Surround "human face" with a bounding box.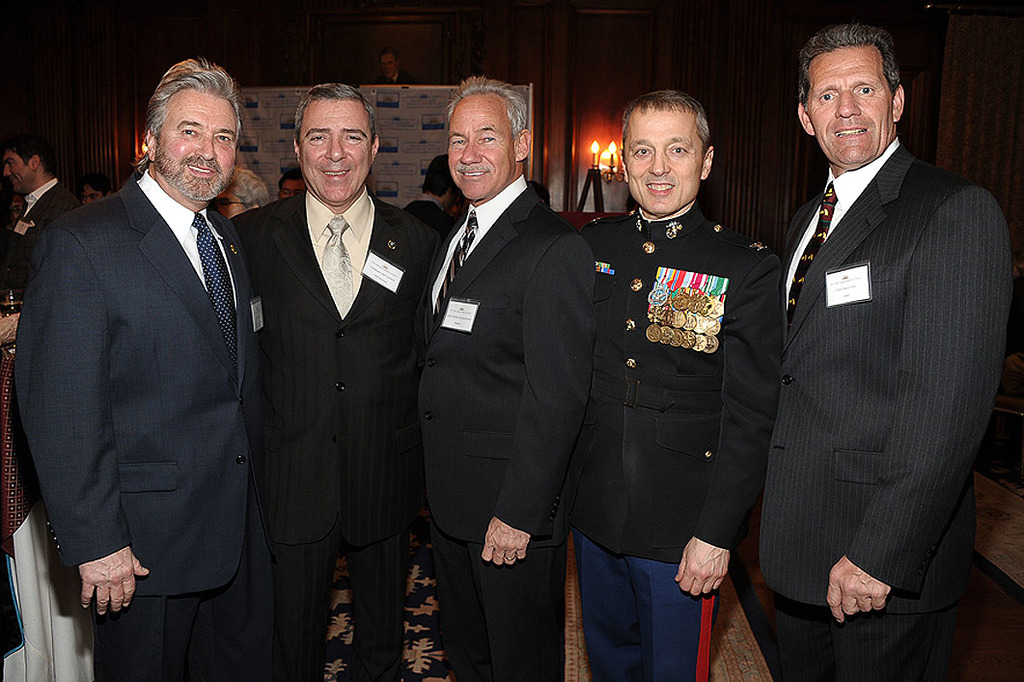
<bbox>621, 104, 709, 218</bbox>.
